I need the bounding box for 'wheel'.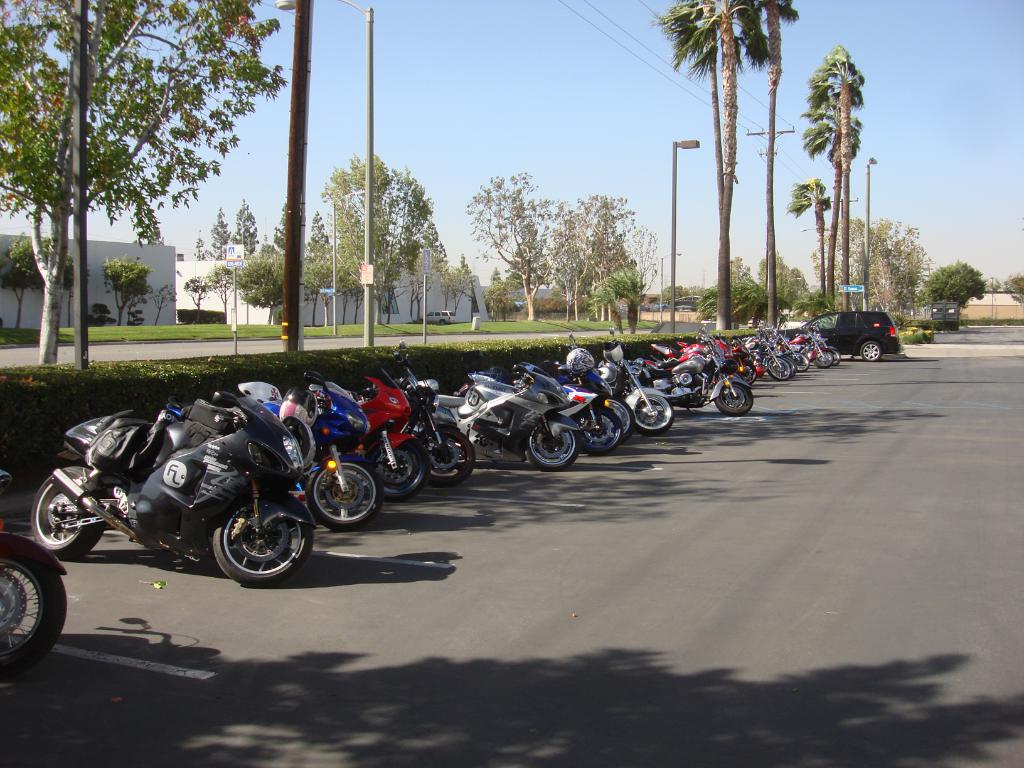
Here it is: bbox=[0, 542, 70, 669].
